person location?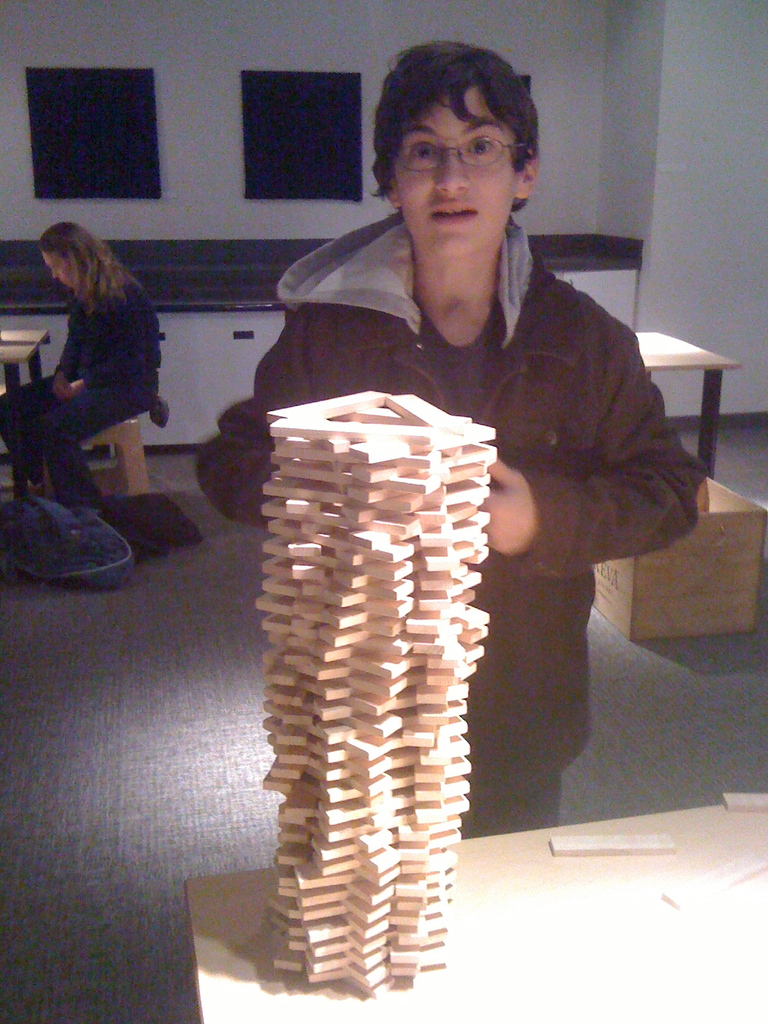
rect(194, 42, 712, 839)
